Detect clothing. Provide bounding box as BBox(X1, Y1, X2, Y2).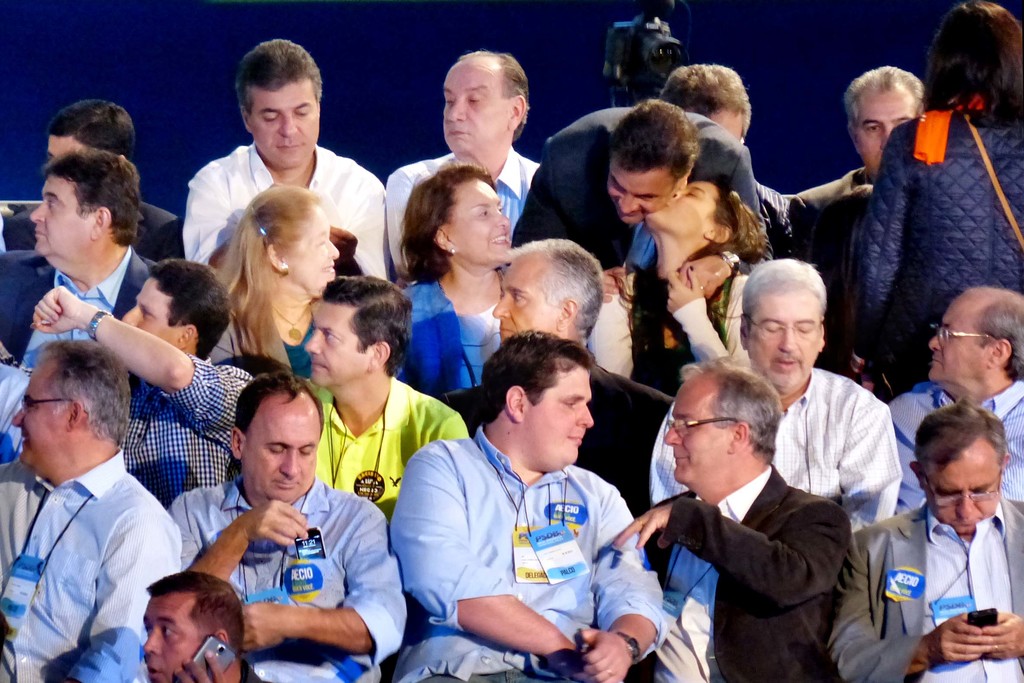
BBox(648, 364, 909, 544).
